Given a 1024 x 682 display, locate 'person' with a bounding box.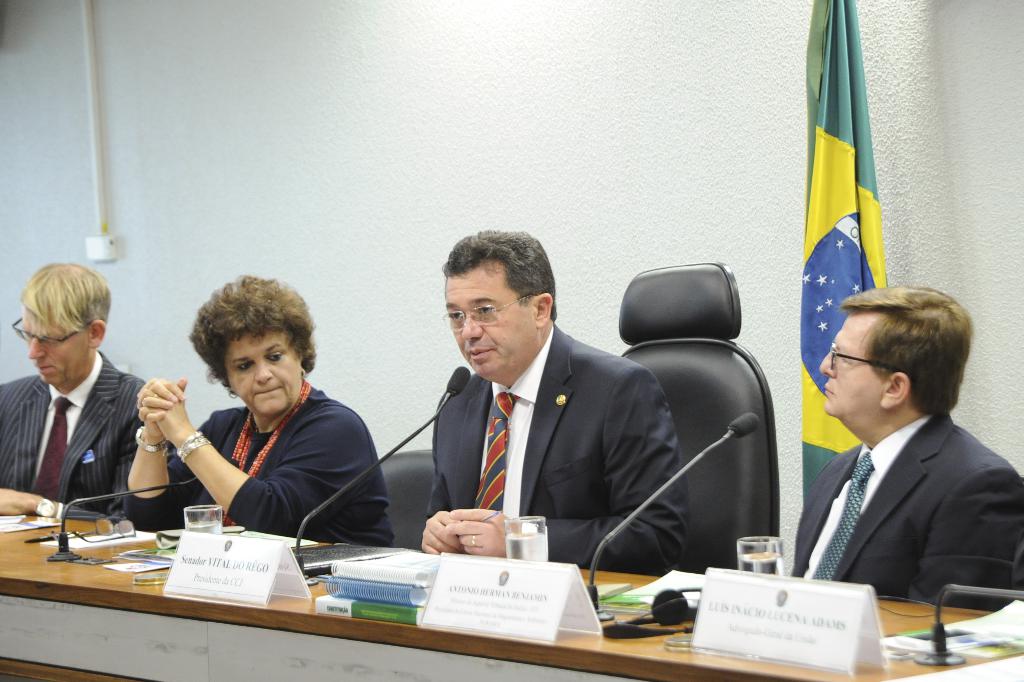
Located: BBox(0, 265, 174, 517).
